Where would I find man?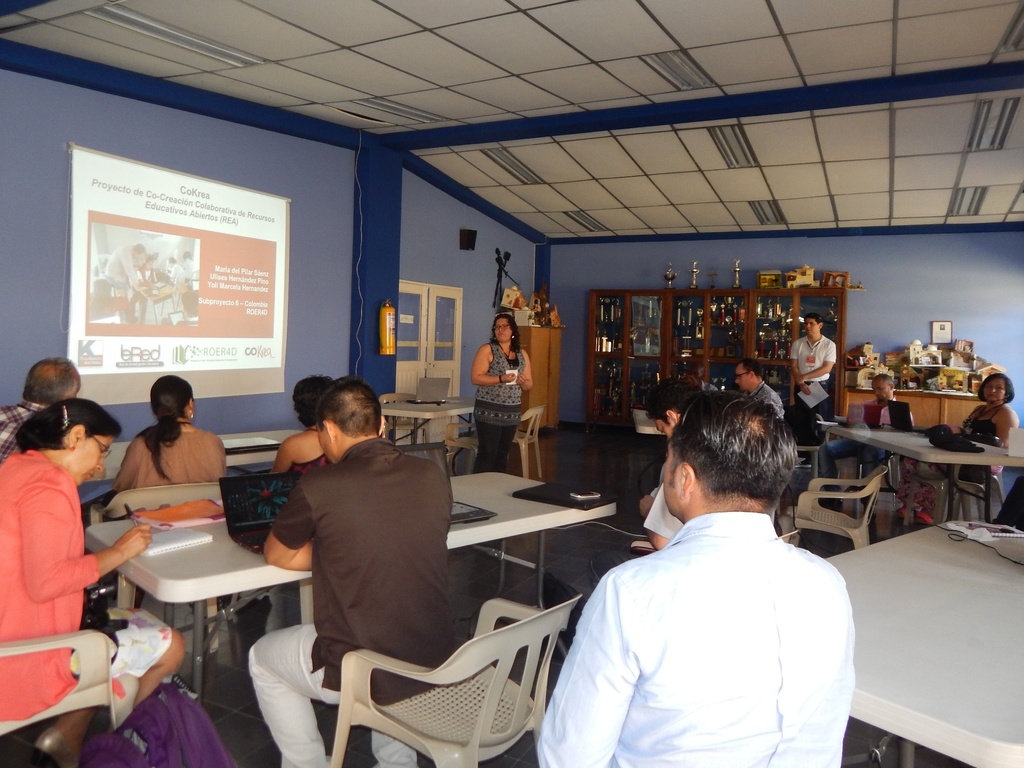
At [left=245, top=374, right=461, bottom=767].
